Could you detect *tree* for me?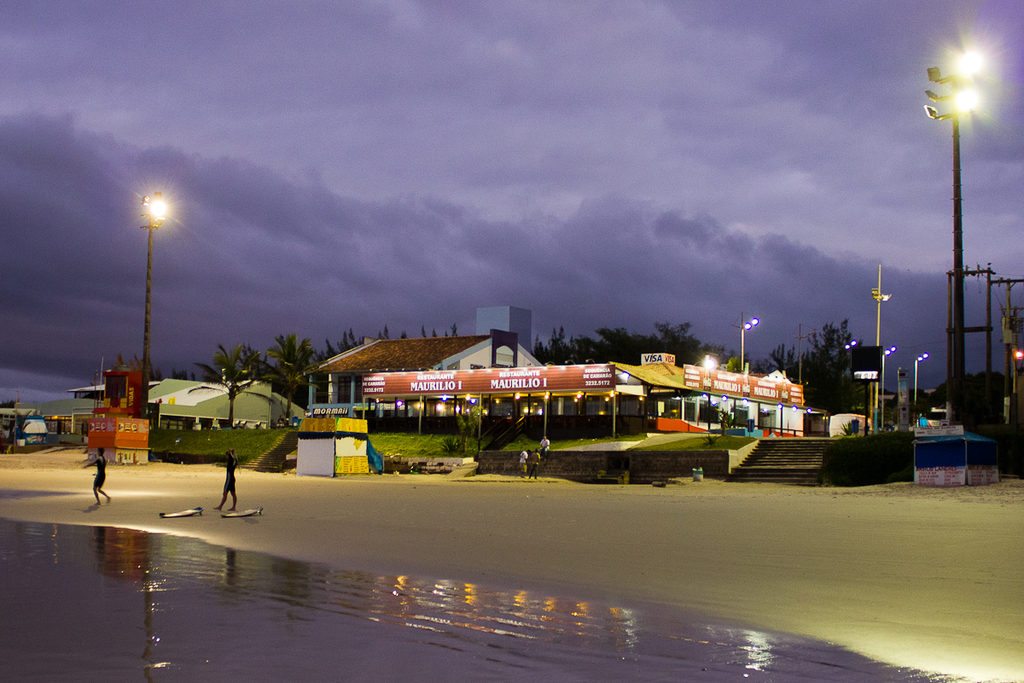
Detection result: (975, 366, 1010, 424).
